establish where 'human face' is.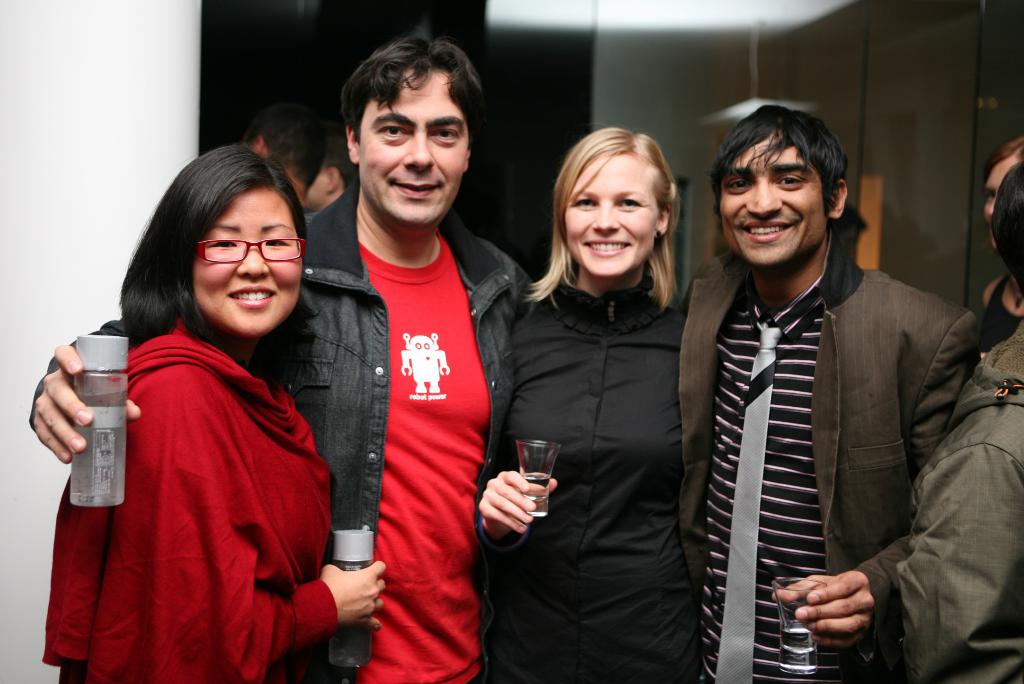
Established at [354, 58, 465, 231].
